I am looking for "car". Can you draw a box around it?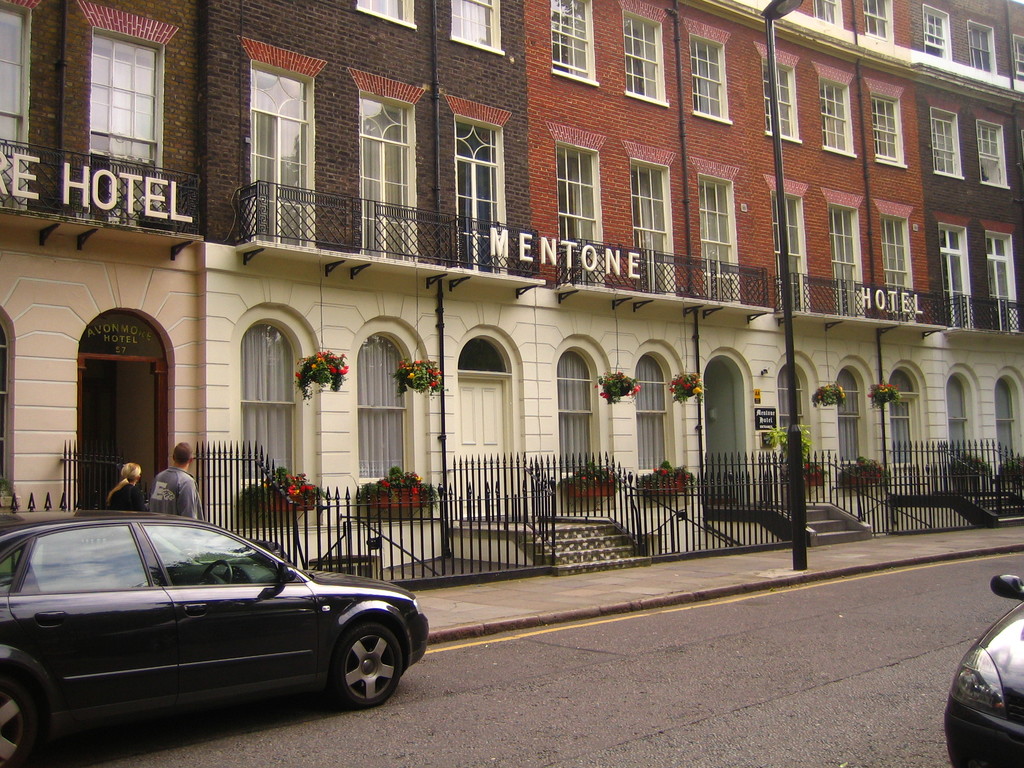
Sure, the bounding box is select_region(0, 509, 429, 767).
